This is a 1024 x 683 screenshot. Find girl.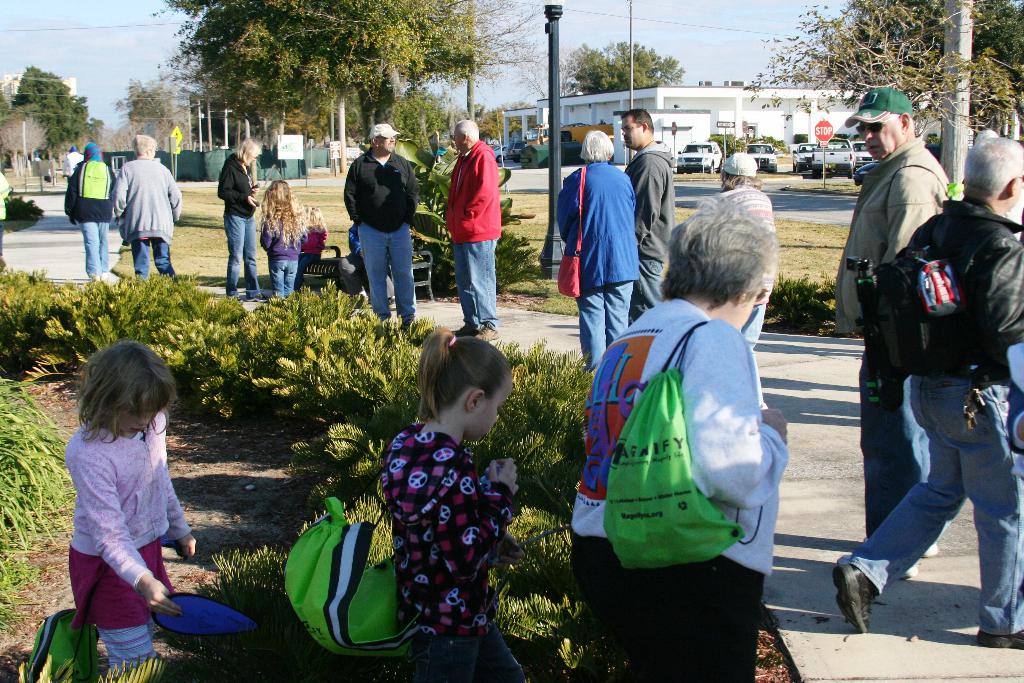
Bounding box: locate(62, 344, 200, 682).
